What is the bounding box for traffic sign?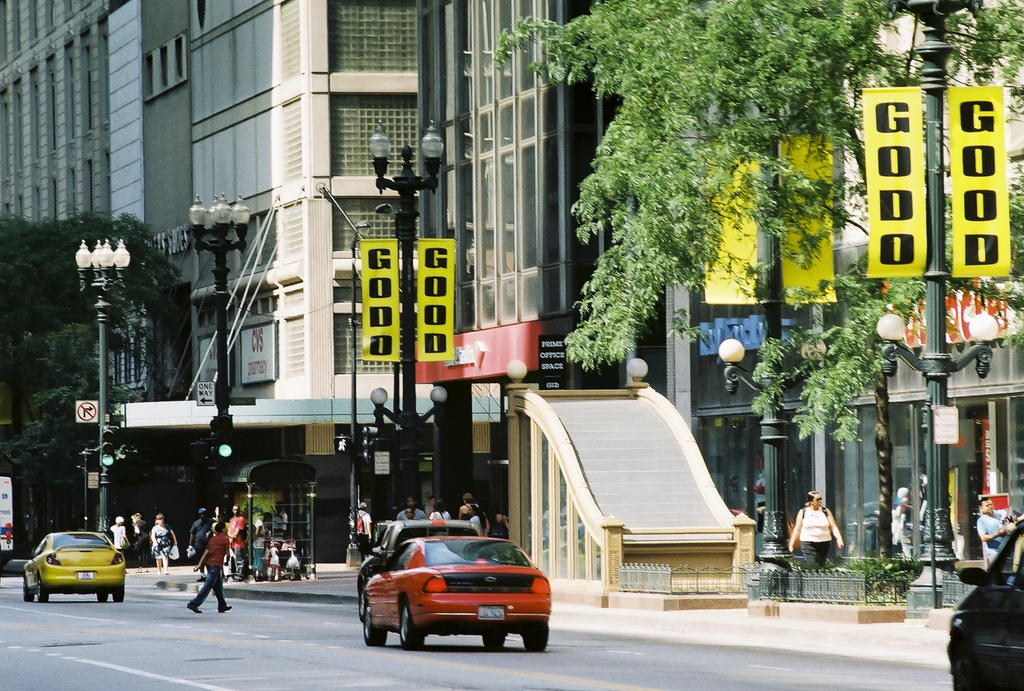
detection(197, 383, 218, 413).
